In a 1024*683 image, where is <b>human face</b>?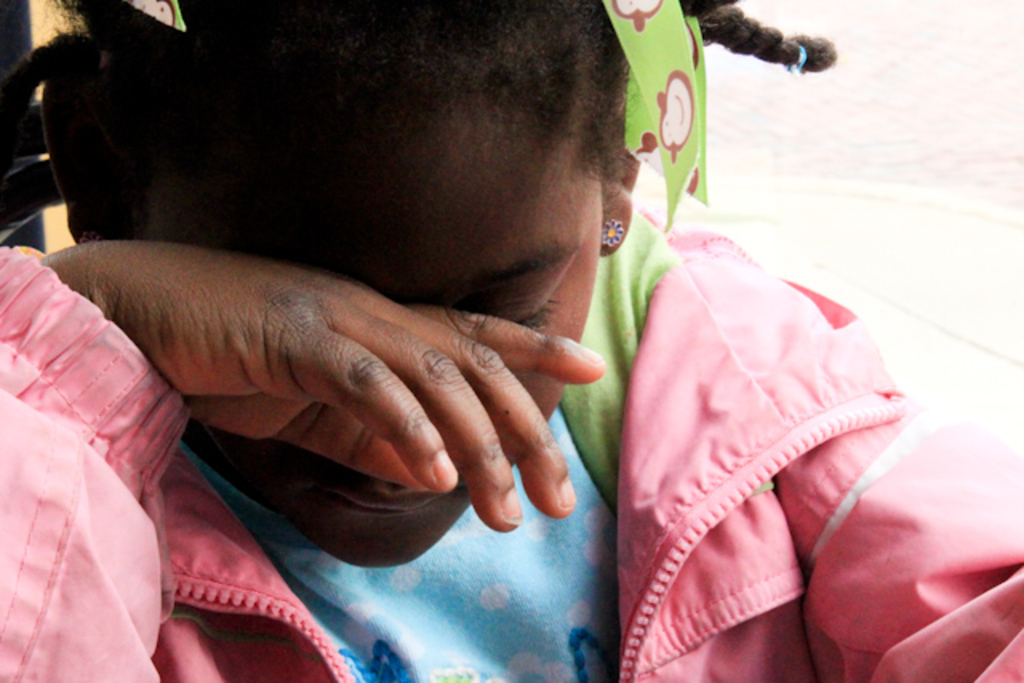
[x1=118, y1=120, x2=600, y2=571].
